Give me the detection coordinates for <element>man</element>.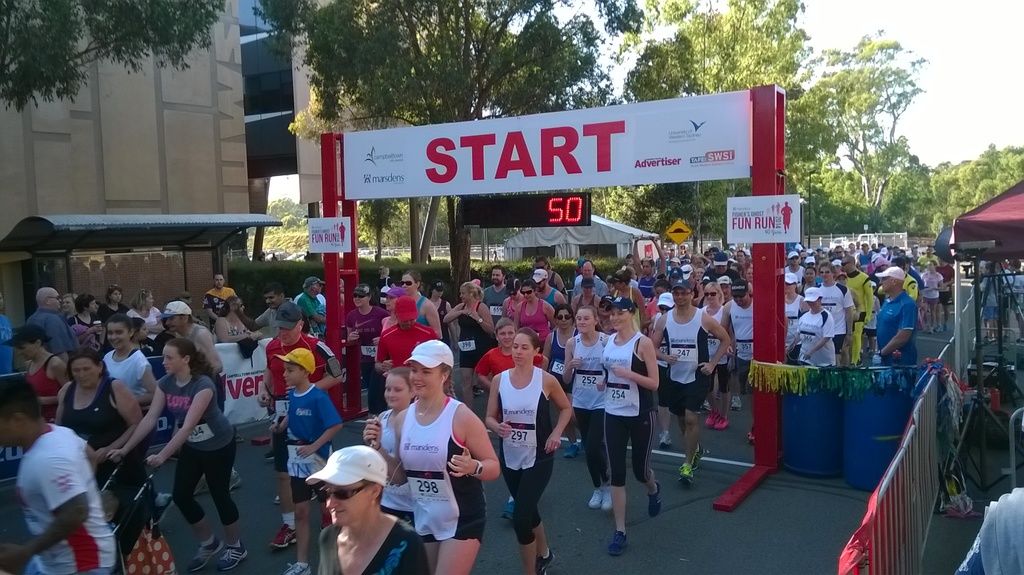
[478, 263, 507, 316].
